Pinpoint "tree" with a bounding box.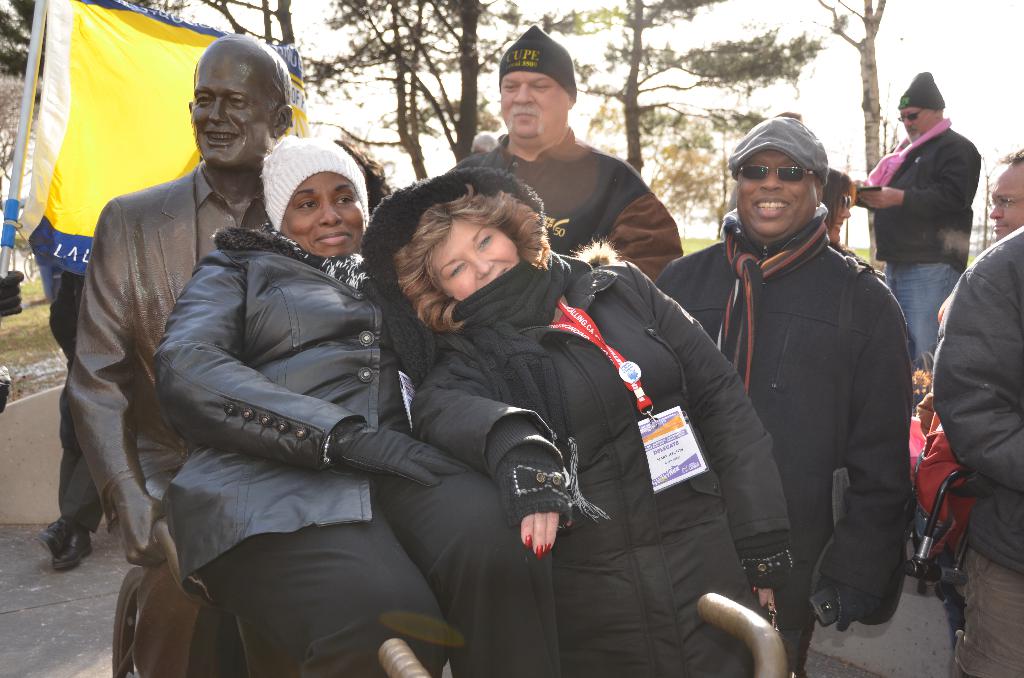
box=[812, 0, 893, 175].
